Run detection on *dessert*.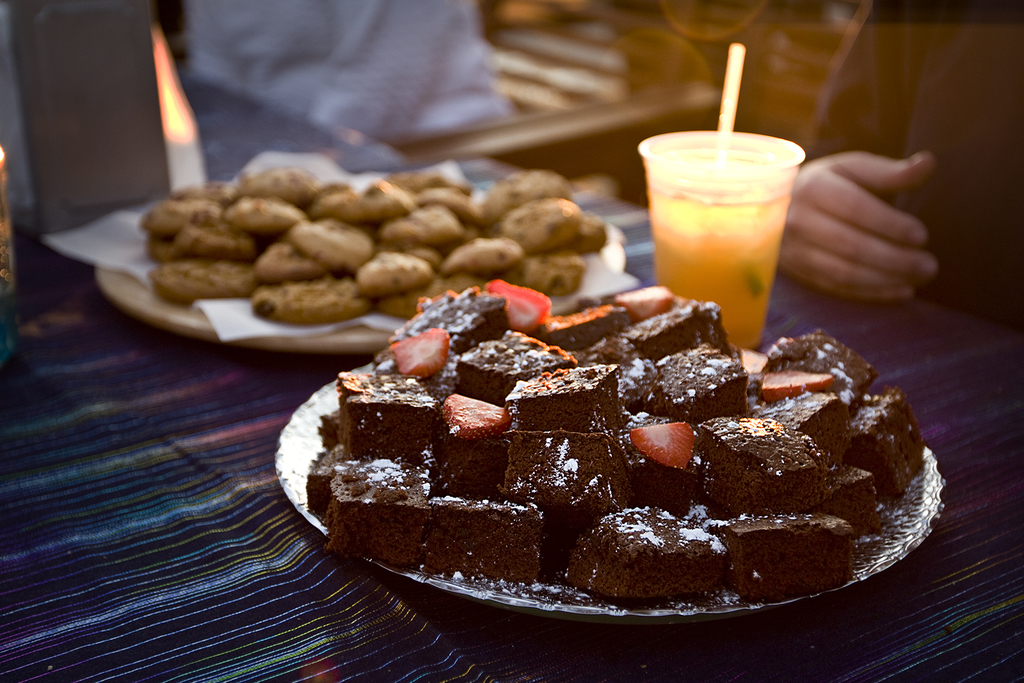
Result: (170, 181, 236, 197).
